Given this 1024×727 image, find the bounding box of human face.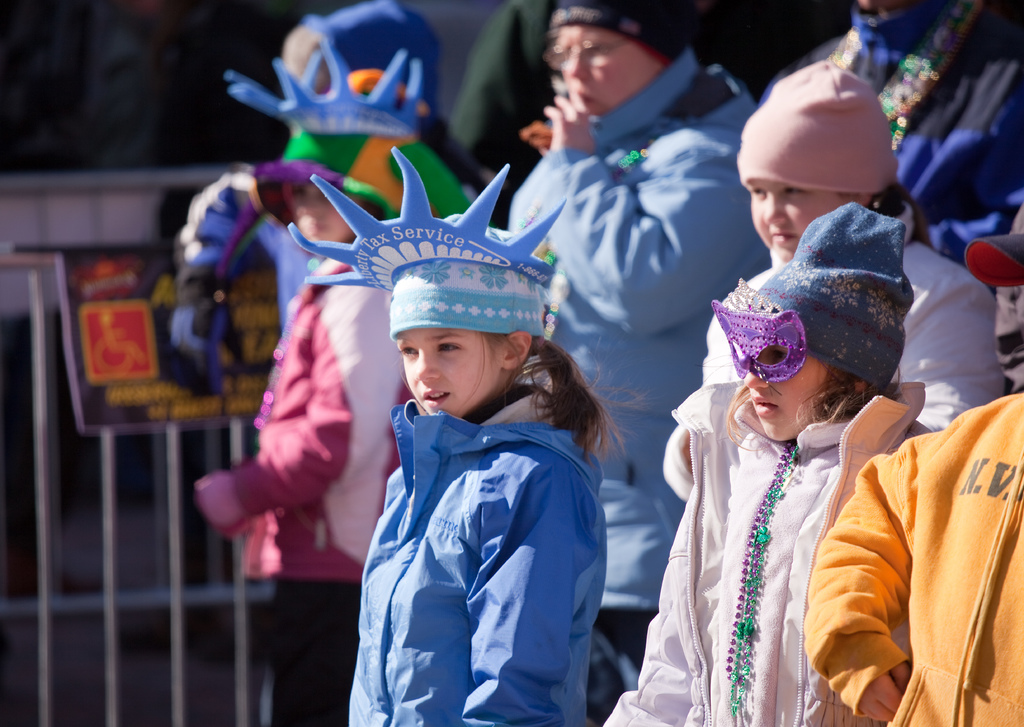
552 24 655 115.
